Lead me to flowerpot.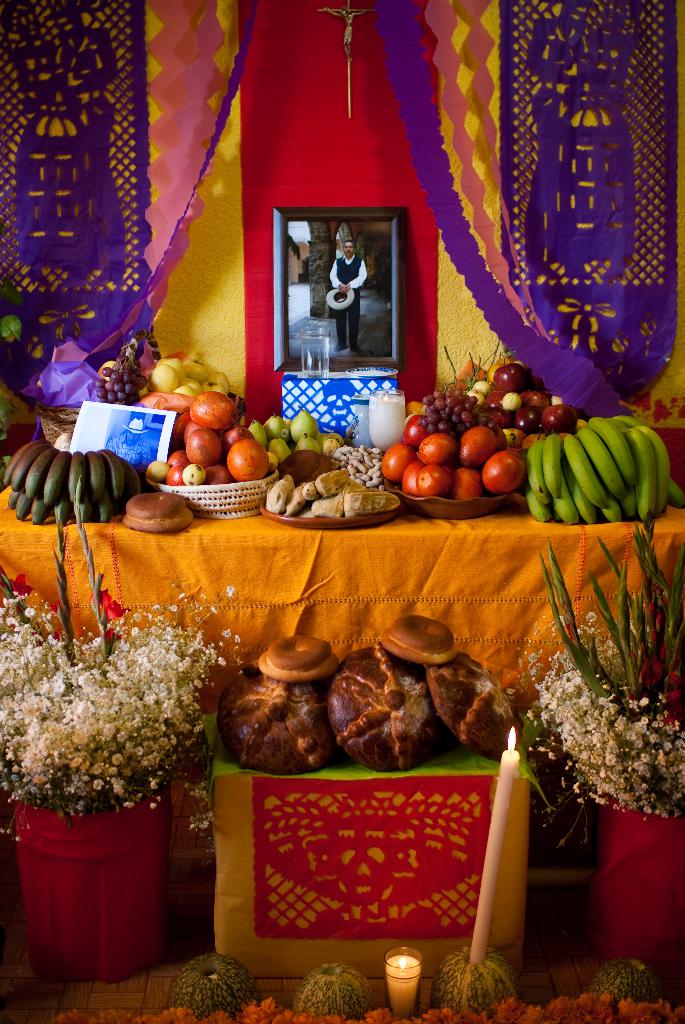
Lead to box(587, 791, 684, 989).
